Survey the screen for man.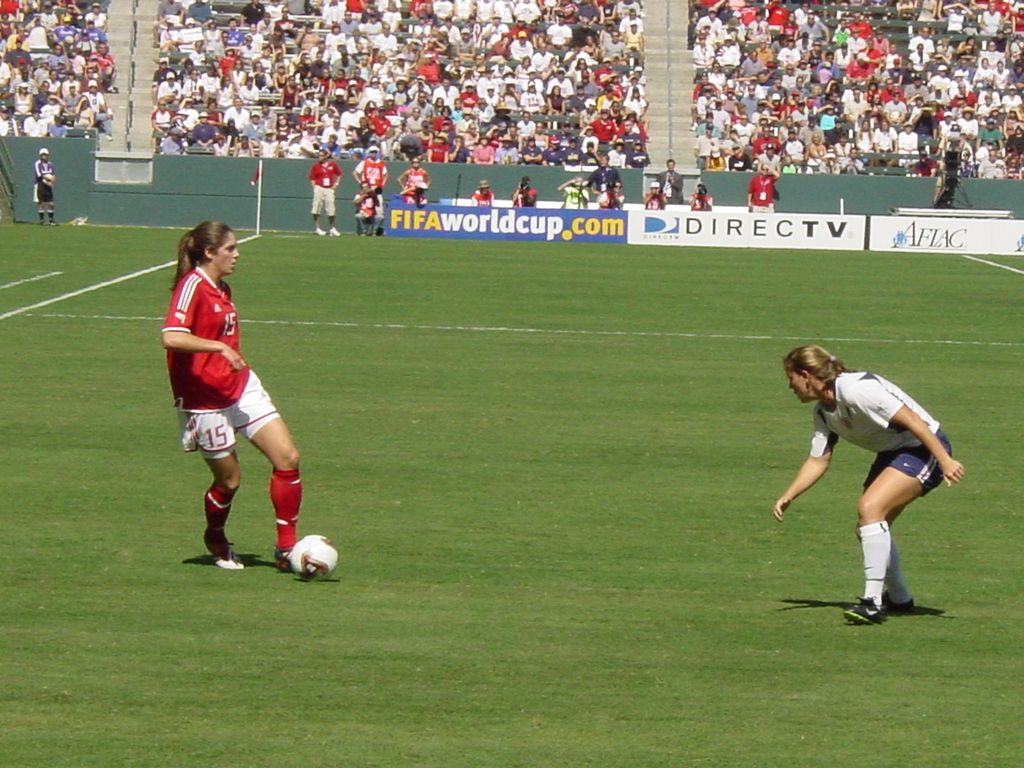
Survey found: x1=509 y1=177 x2=541 y2=209.
